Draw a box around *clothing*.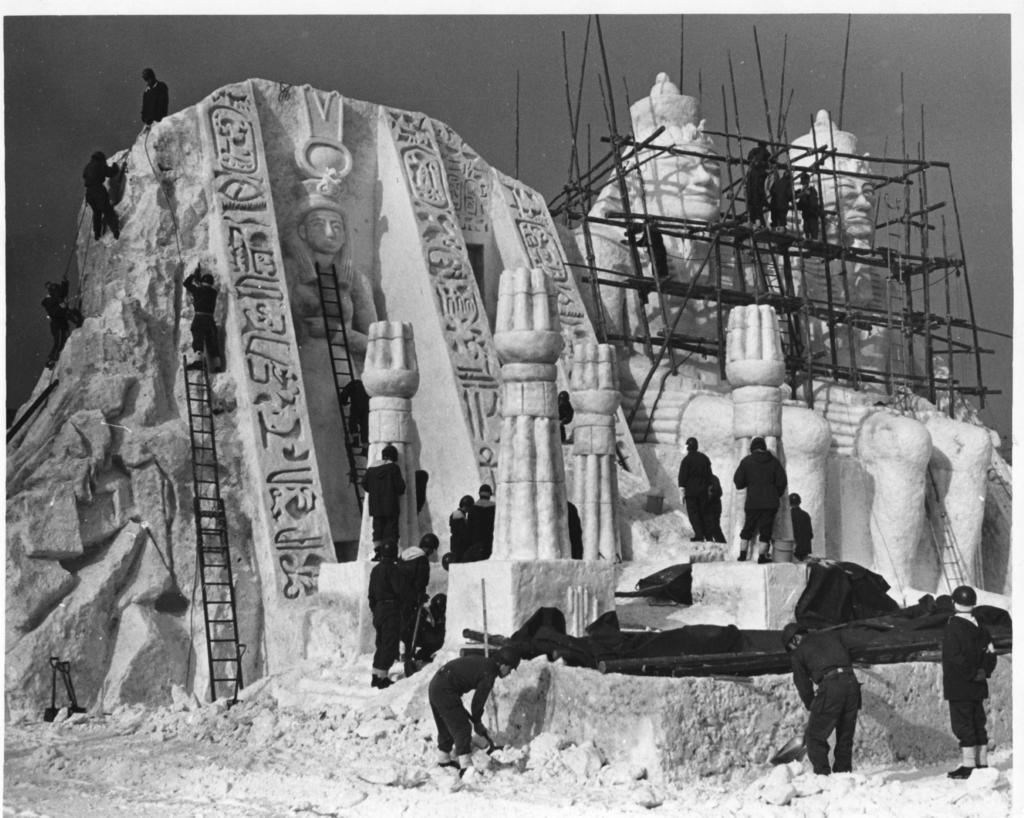
BBox(186, 273, 236, 361).
